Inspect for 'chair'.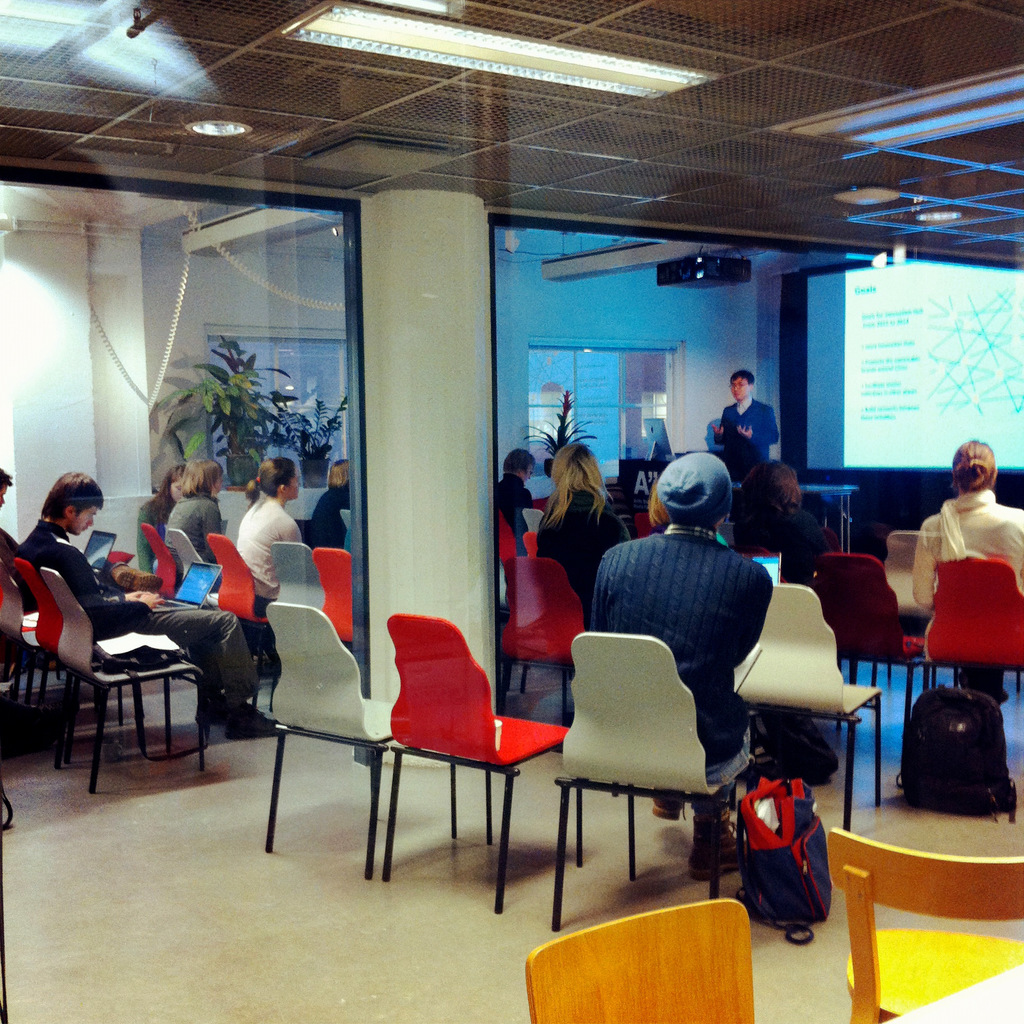
Inspection: pyautogui.locateOnScreen(312, 545, 352, 652).
